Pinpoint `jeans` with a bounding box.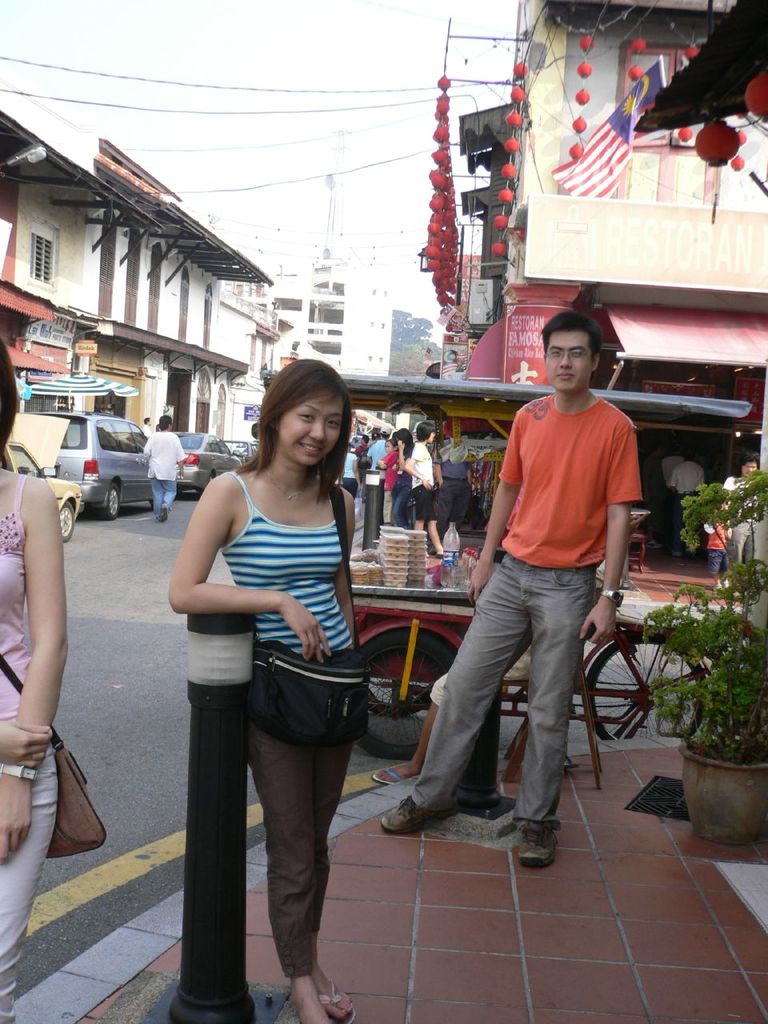
left=3, top=742, right=58, bottom=1006.
